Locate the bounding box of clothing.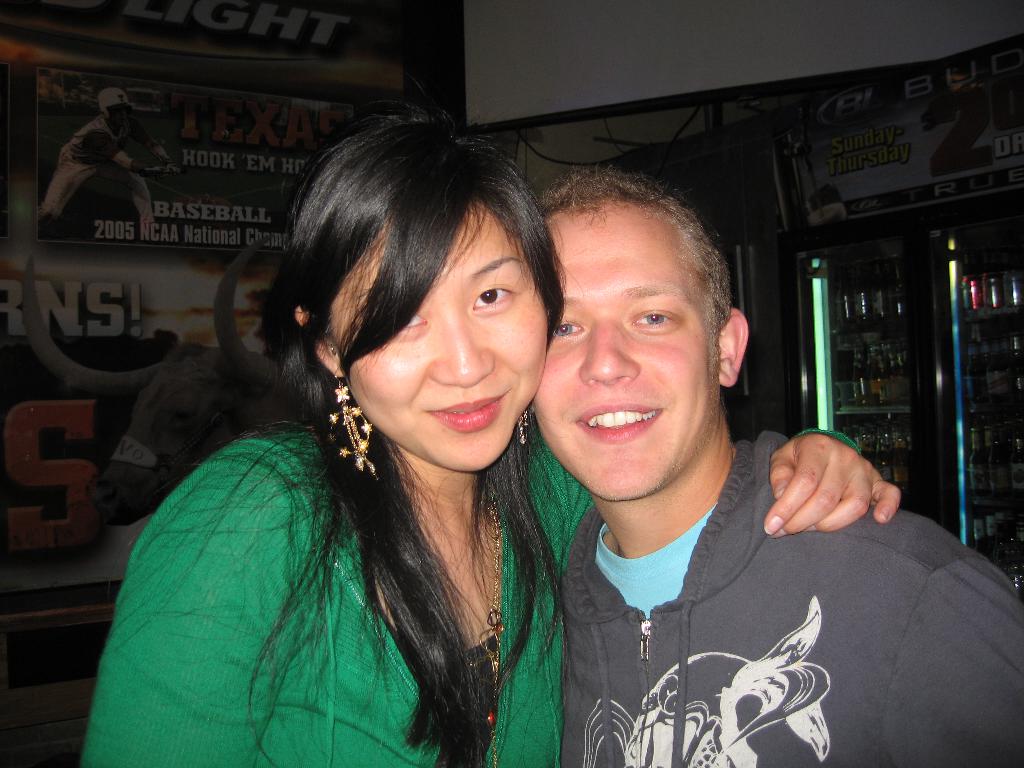
Bounding box: {"x1": 76, "y1": 425, "x2": 863, "y2": 767}.
